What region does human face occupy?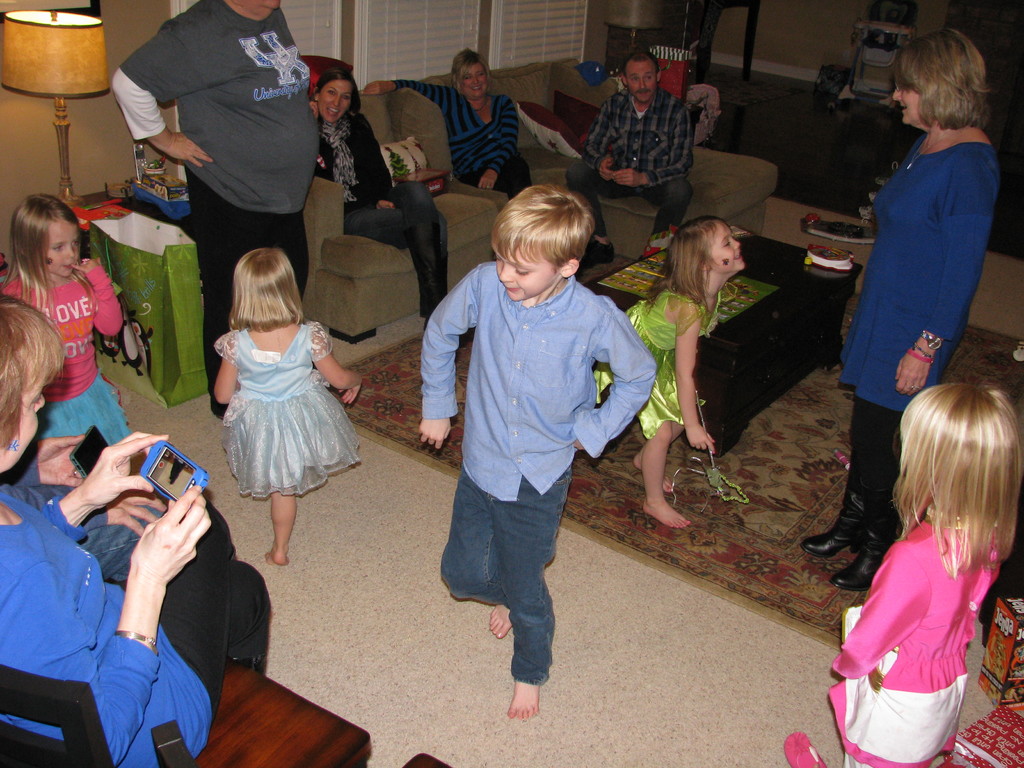
x1=317 y1=77 x2=355 y2=122.
